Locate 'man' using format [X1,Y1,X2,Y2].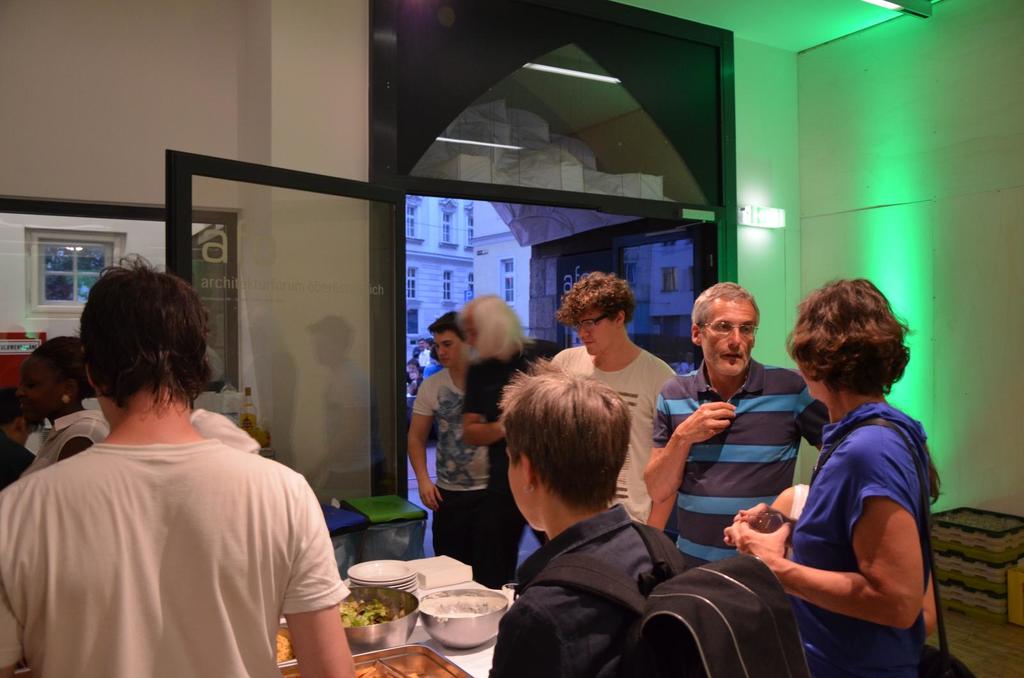
[6,265,338,672].
